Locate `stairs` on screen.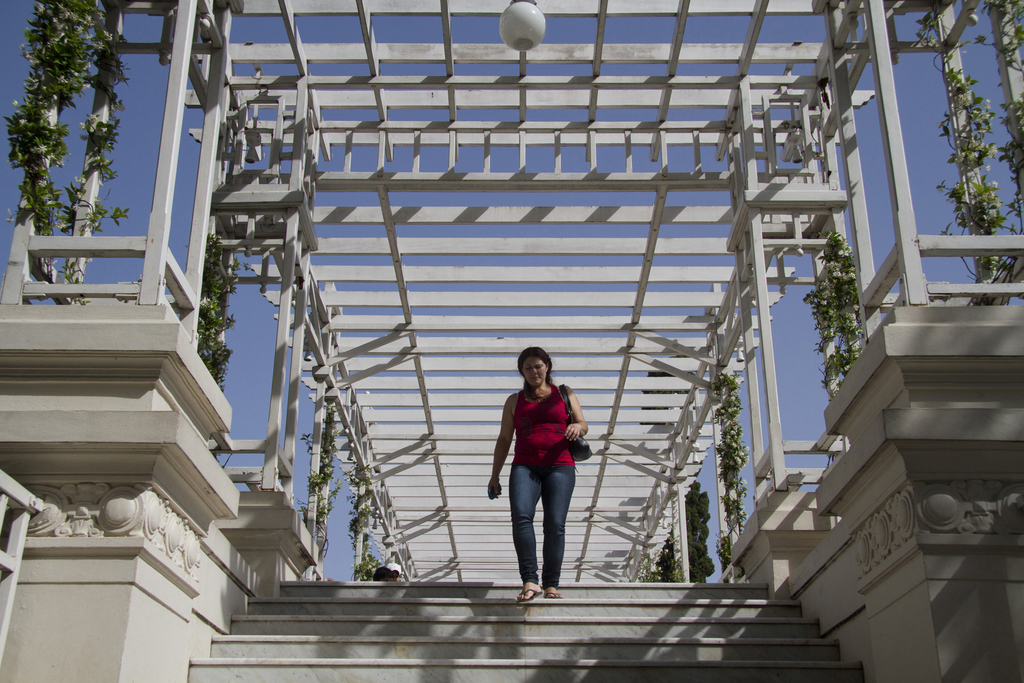
On screen at (188,577,871,682).
